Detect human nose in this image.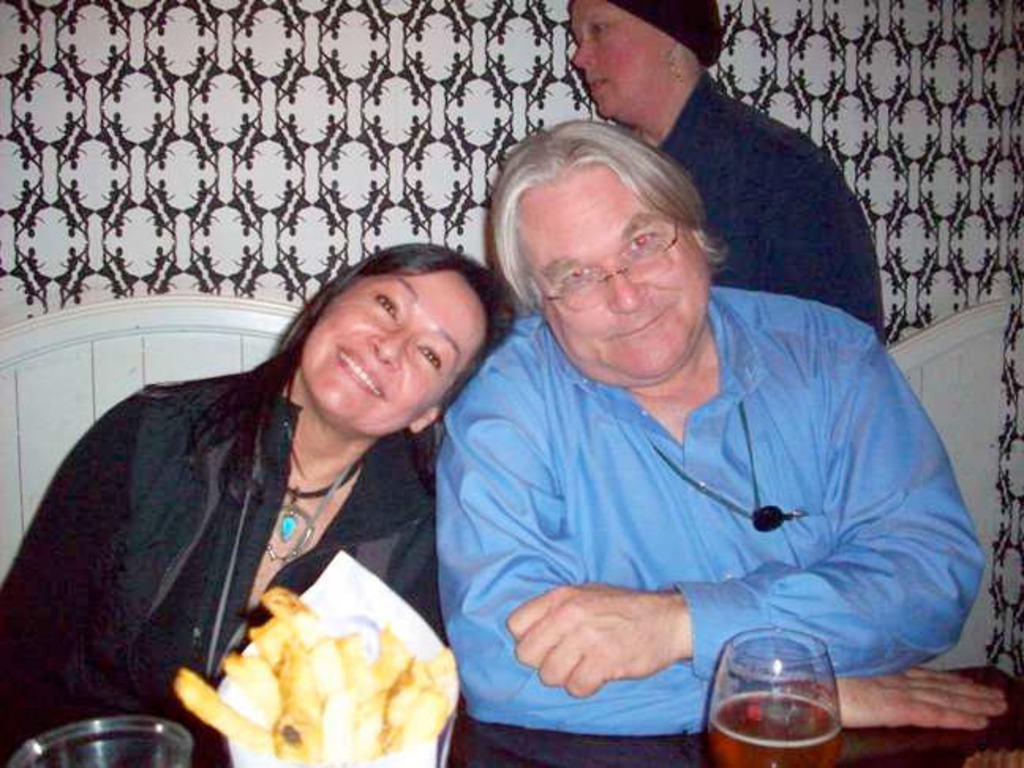
Detection: locate(610, 265, 651, 314).
